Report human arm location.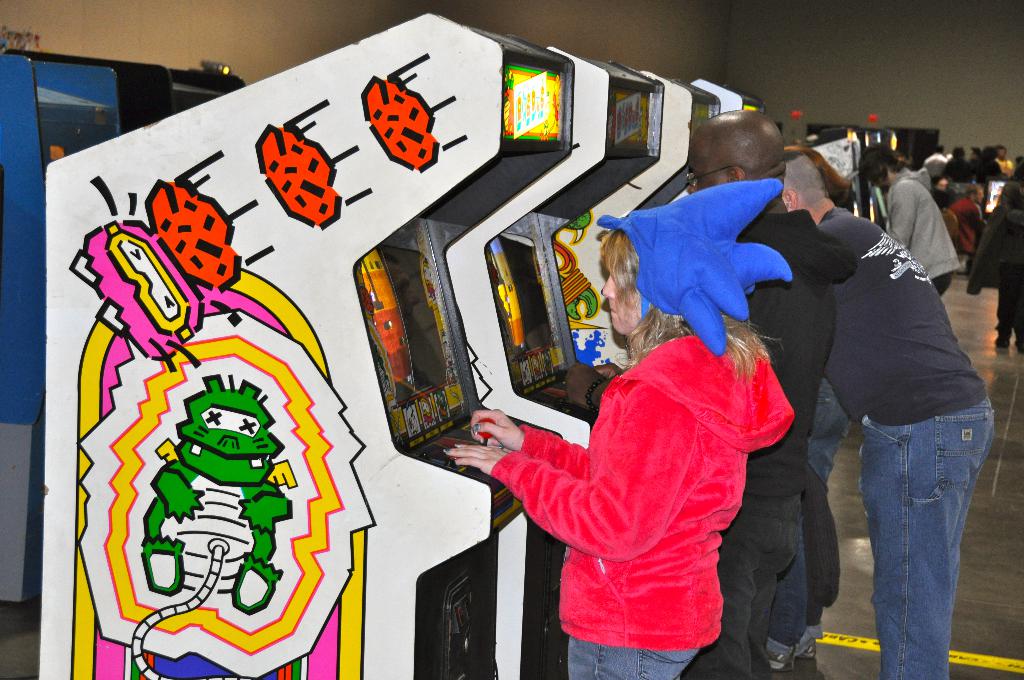
Report: x1=883, y1=181, x2=920, y2=250.
